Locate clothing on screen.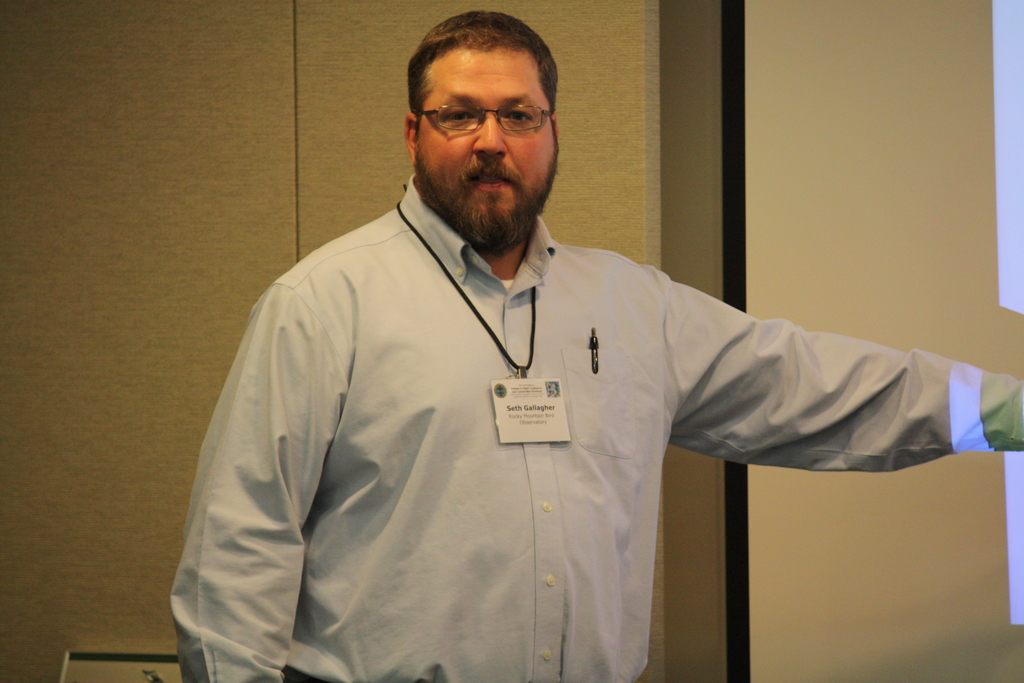
On screen at 192:160:916:682.
